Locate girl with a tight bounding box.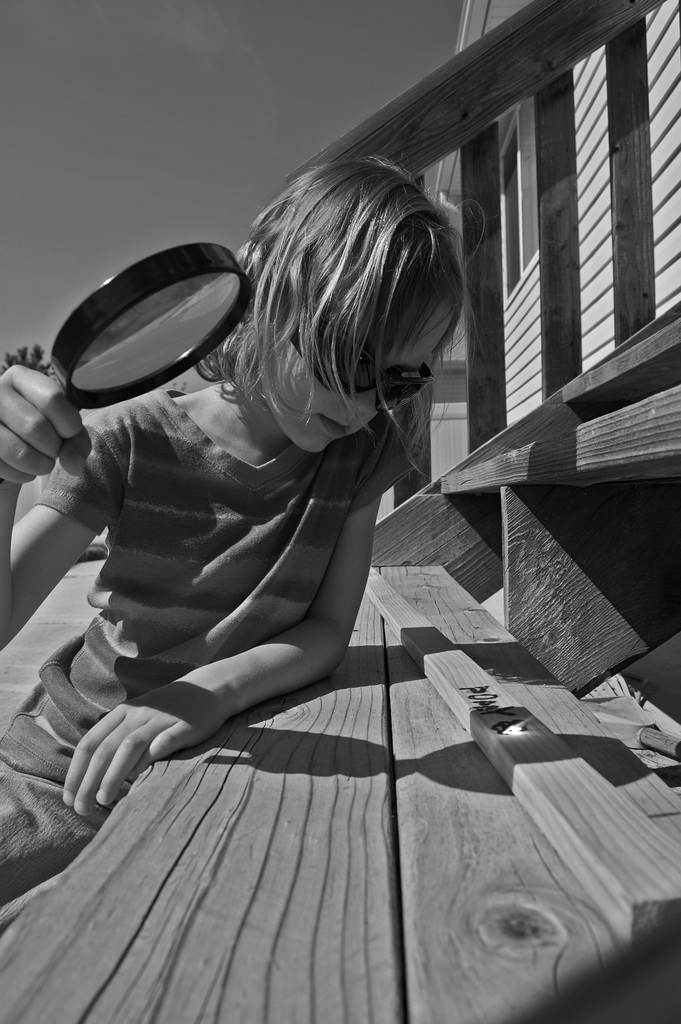
box(0, 151, 489, 907).
